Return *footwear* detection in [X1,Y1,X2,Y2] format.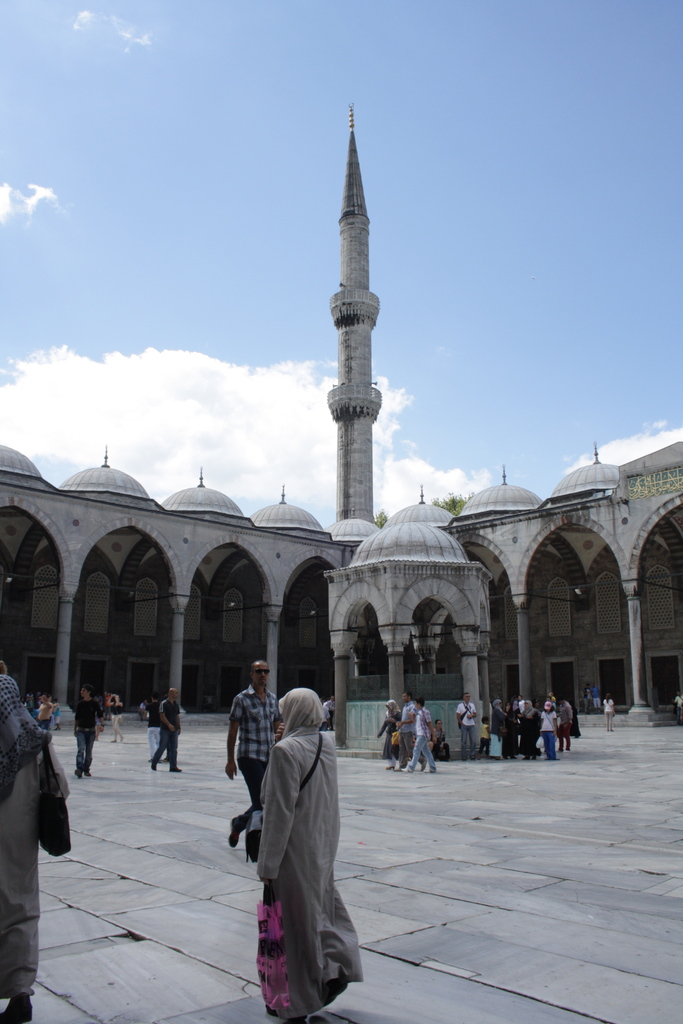
[605,727,607,731].
